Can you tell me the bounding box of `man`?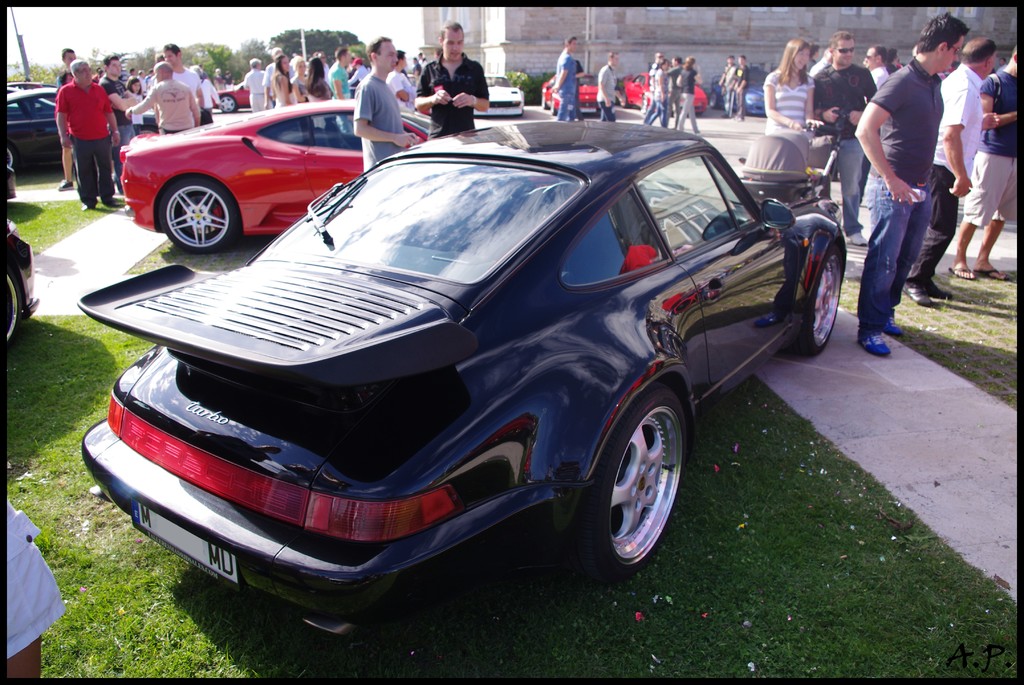
899,35,993,309.
